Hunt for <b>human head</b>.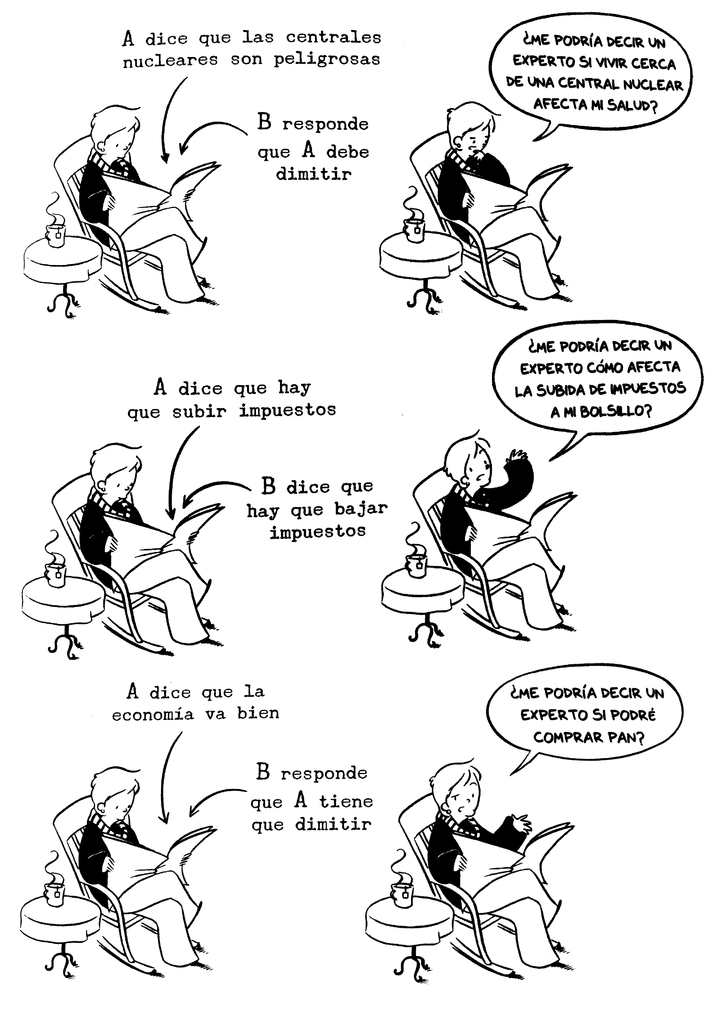
Hunted down at 86 438 141 505.
